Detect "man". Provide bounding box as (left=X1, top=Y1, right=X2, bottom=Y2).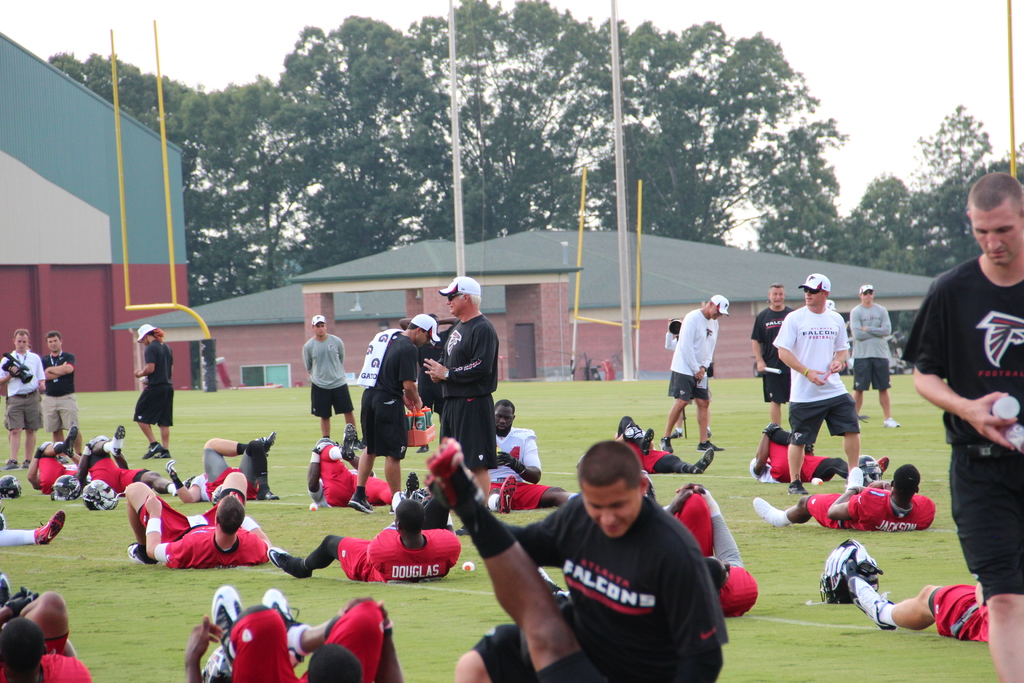
(left=660, top=294, right=726, bottom=452).
